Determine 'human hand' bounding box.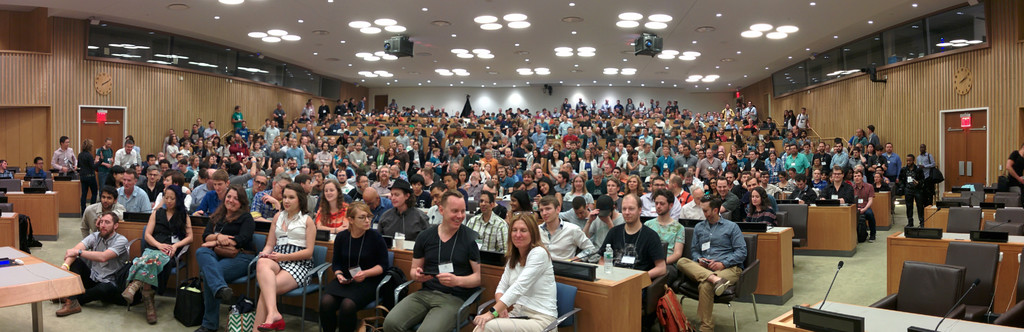
Determined: 335,273,348,288.
